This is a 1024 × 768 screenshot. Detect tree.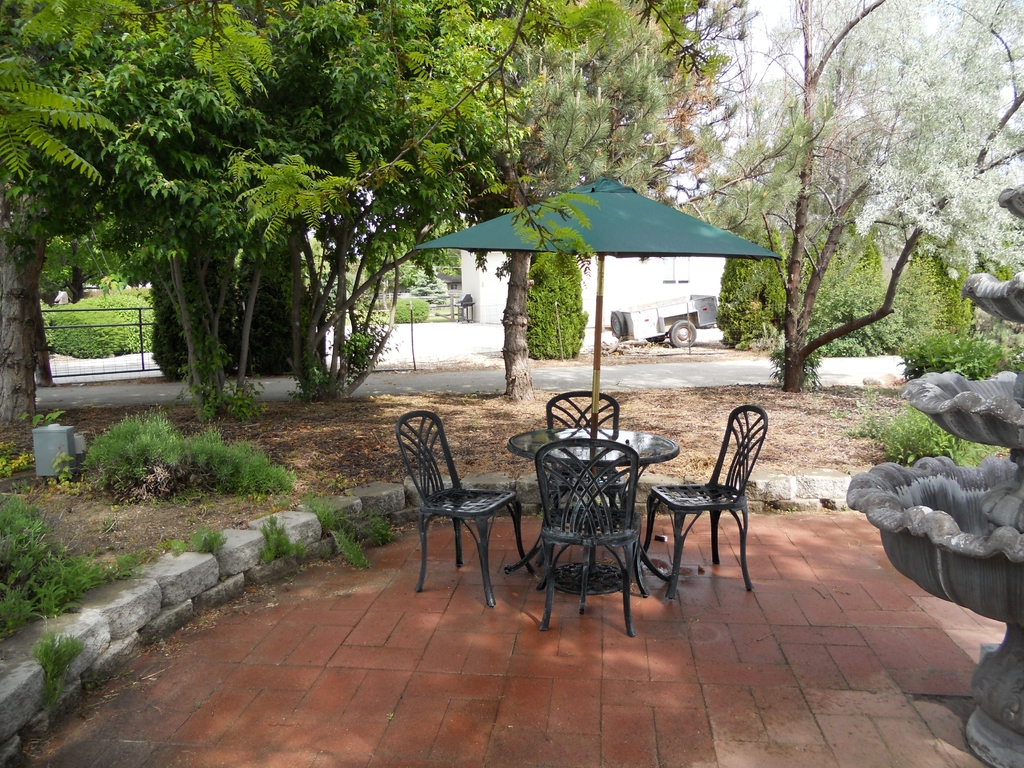
l=432, t=0, r=600, b=399.
